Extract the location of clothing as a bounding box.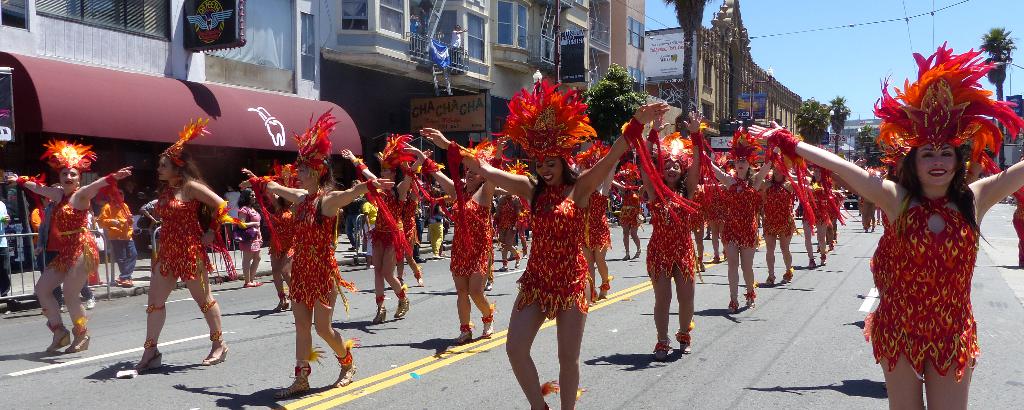
l=794, t=184, r=824, b=234.
